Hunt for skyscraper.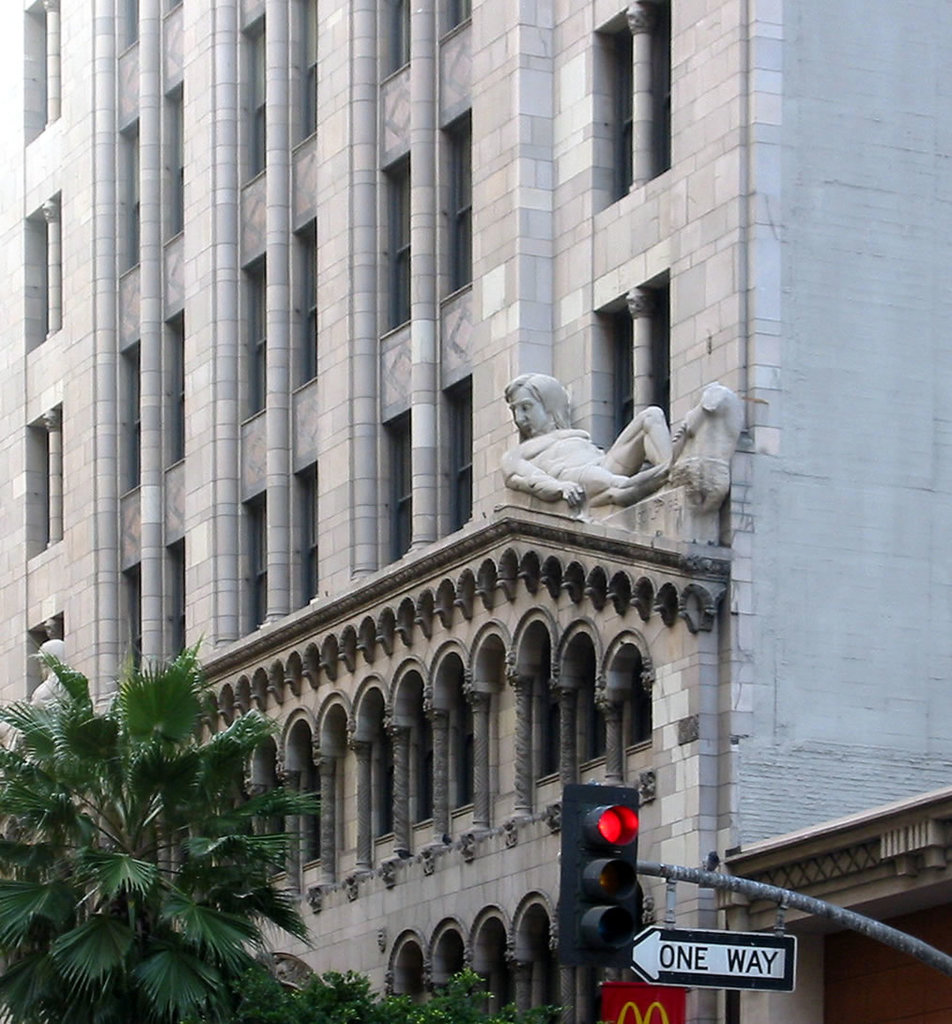
Hunted down at left=0, top=0, right=951, bottom=1023.
